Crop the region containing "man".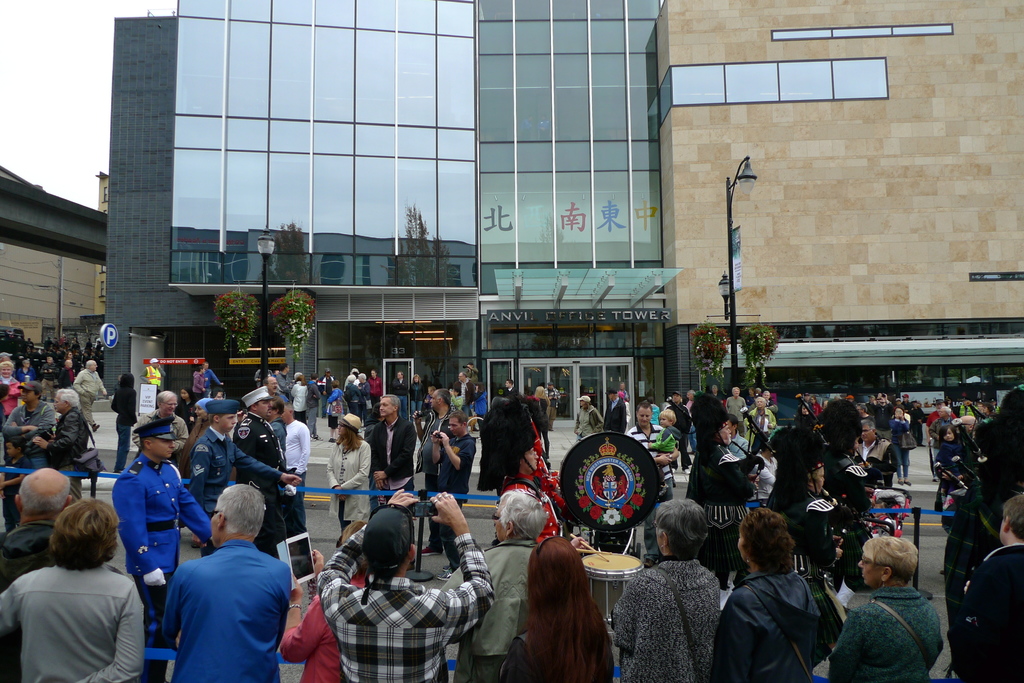
Crop region: 454 370 474 415.
